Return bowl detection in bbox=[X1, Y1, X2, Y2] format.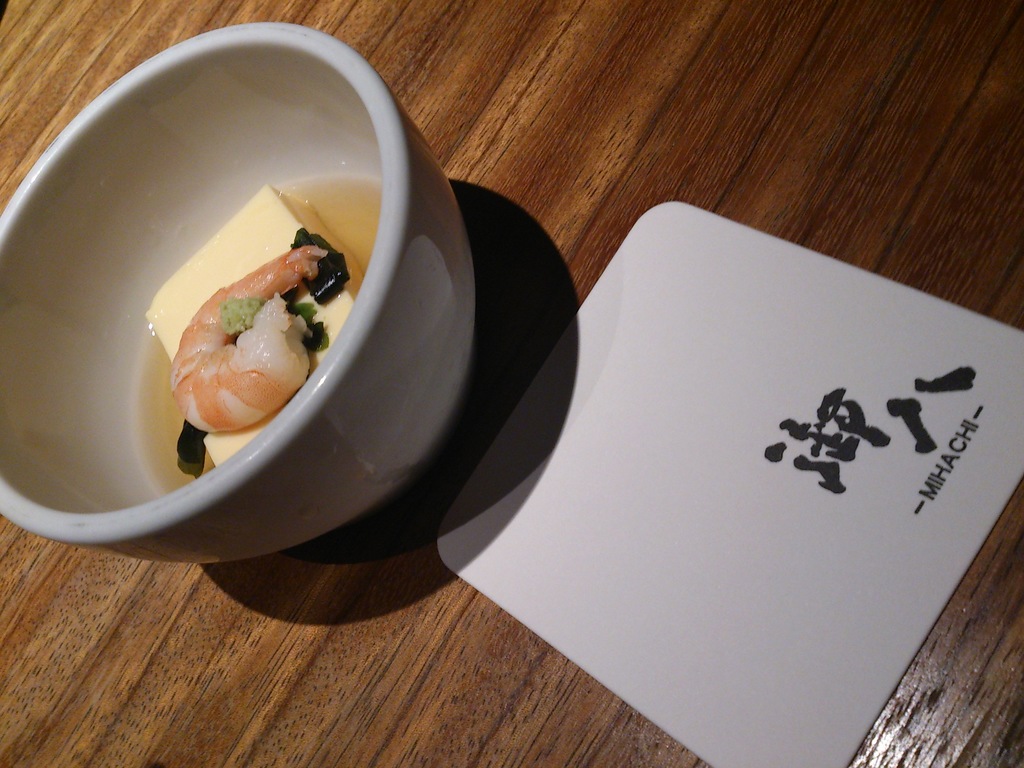
bbox=[0, 22, 474, 568].
